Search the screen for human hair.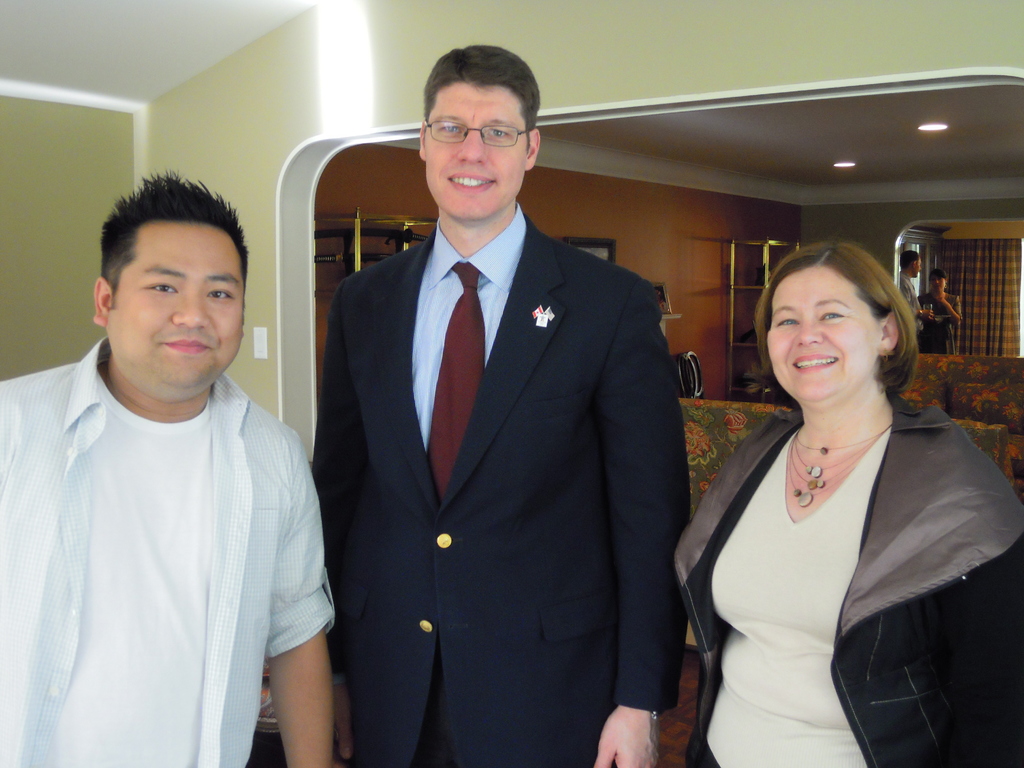
Found at [left=420, top=47, right=540, bottom=149].
